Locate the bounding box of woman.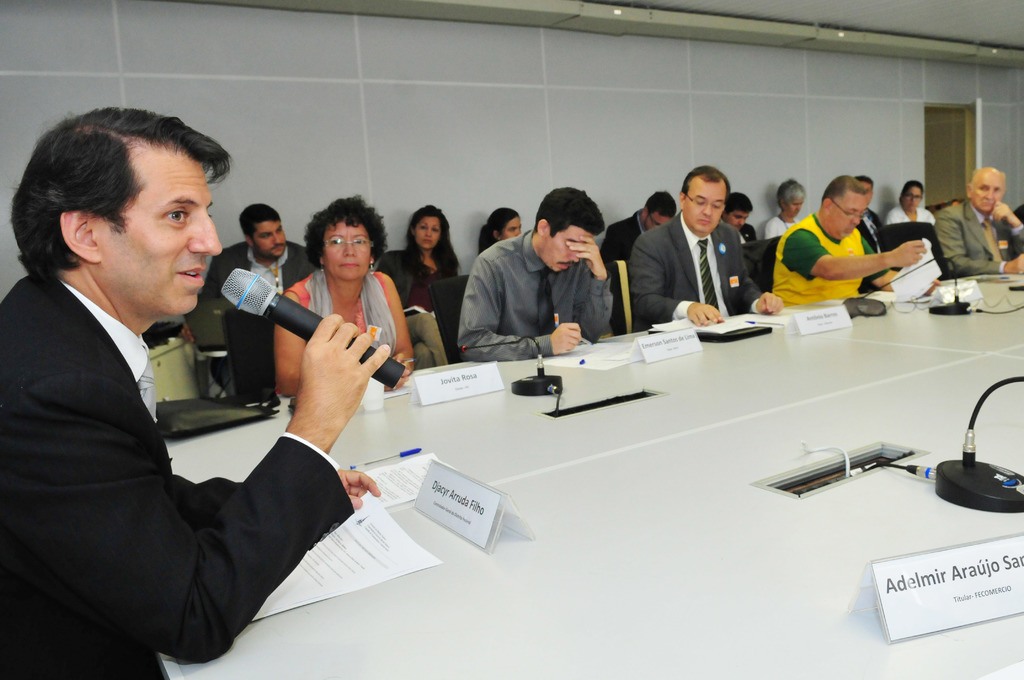
Bounding box: 890/179/933/228.
